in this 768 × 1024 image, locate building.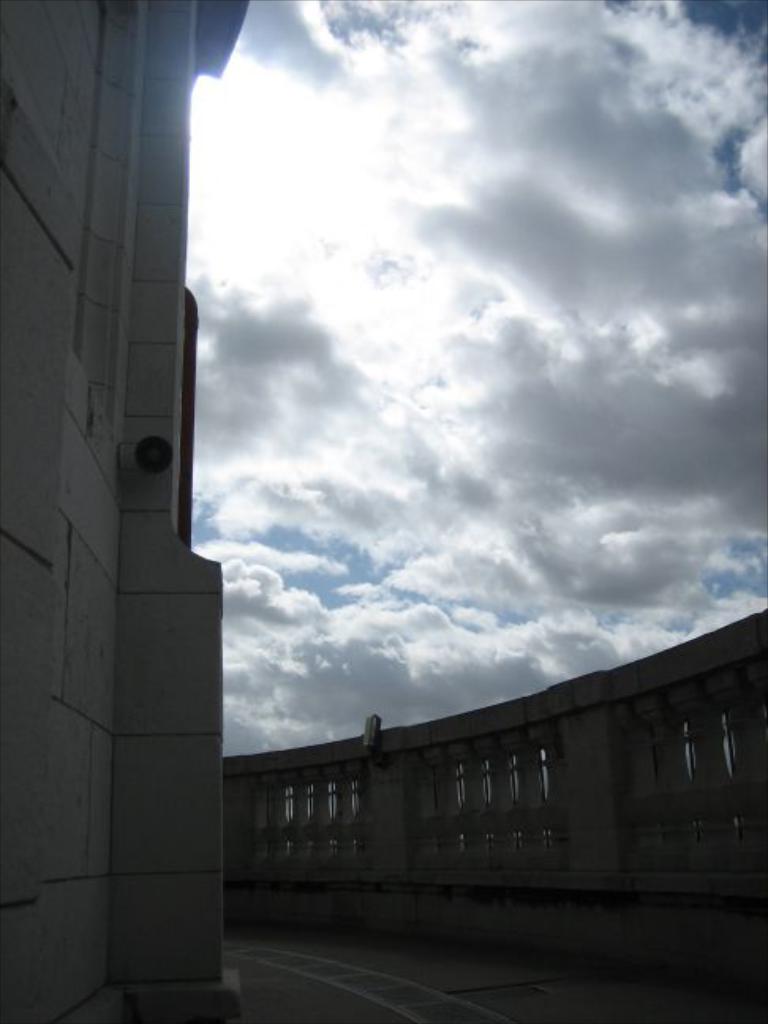
Bounding box: pyautogui.locateOnScreen(0, 0, 319, 1022).
